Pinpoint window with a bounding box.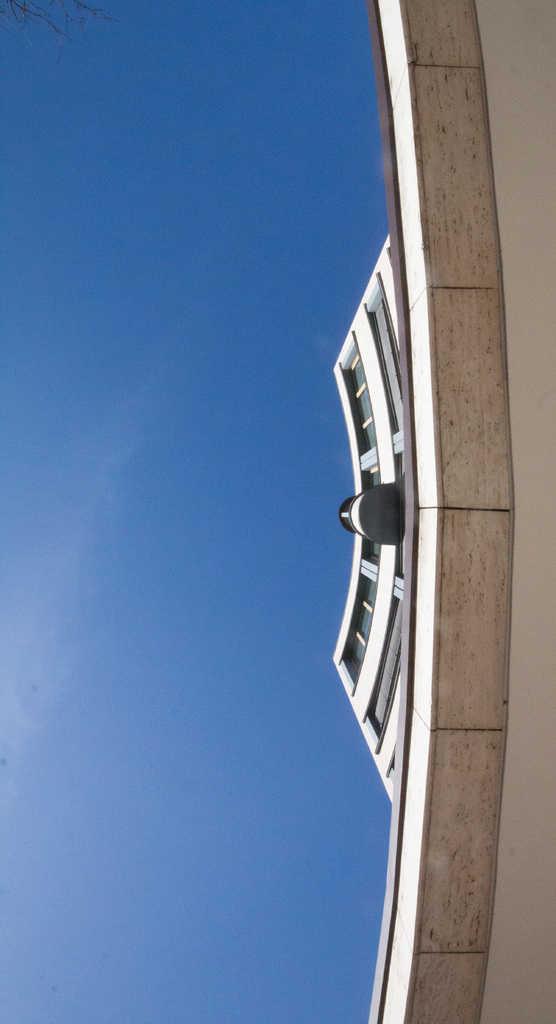
362/578/379/606.
